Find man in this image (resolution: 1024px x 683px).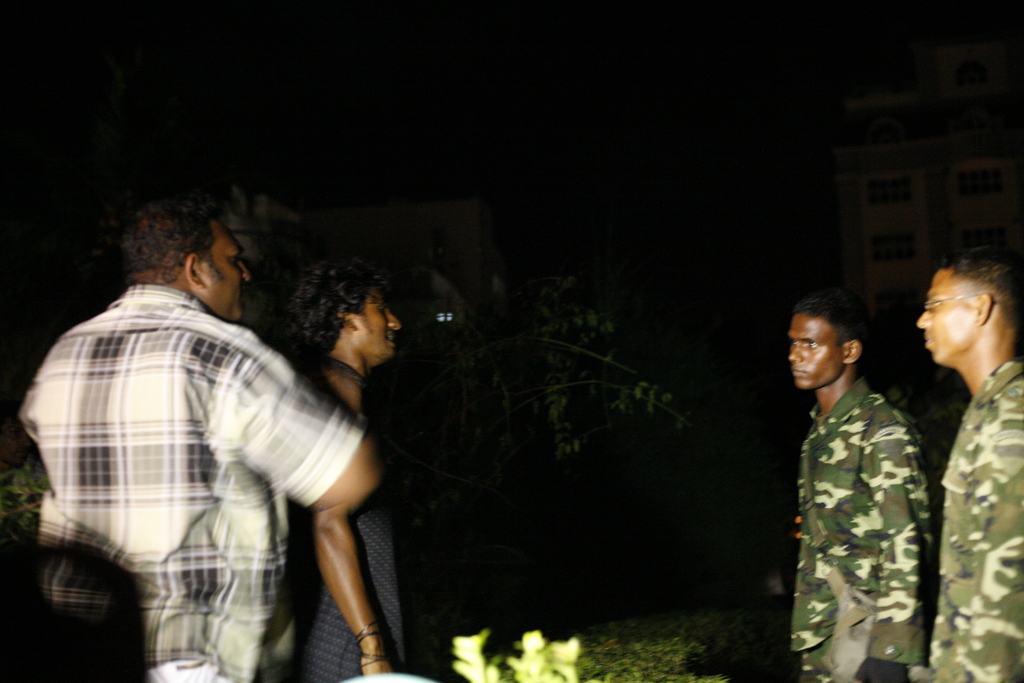
Rect(787, 279, 976, 673).
